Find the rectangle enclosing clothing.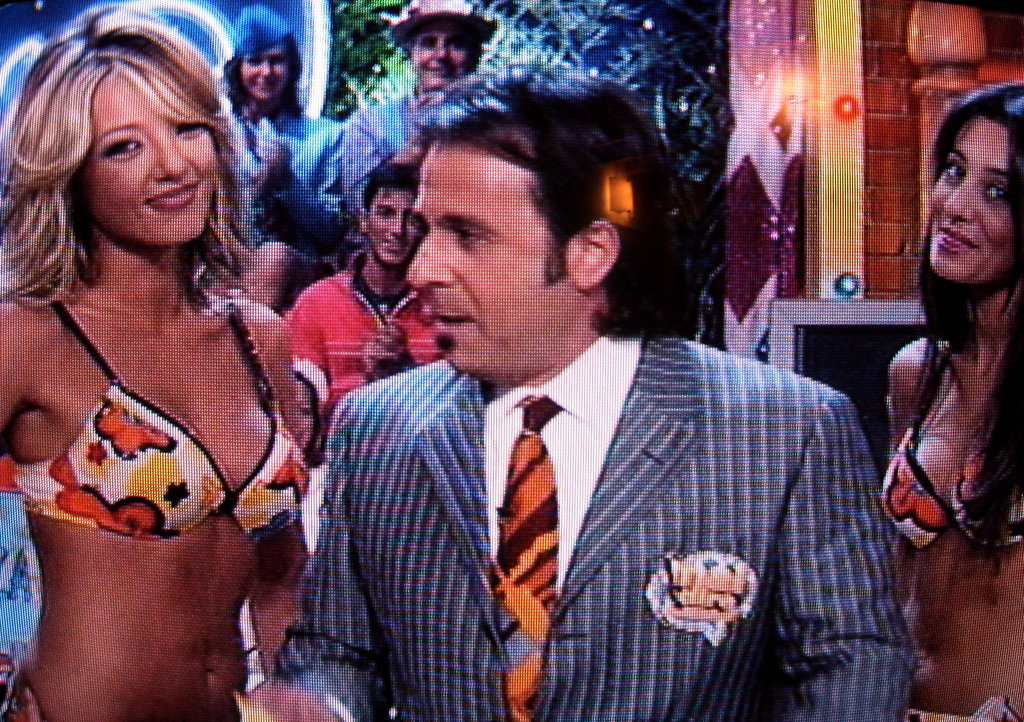
left=0, top=680, right=50, bottom=721.
